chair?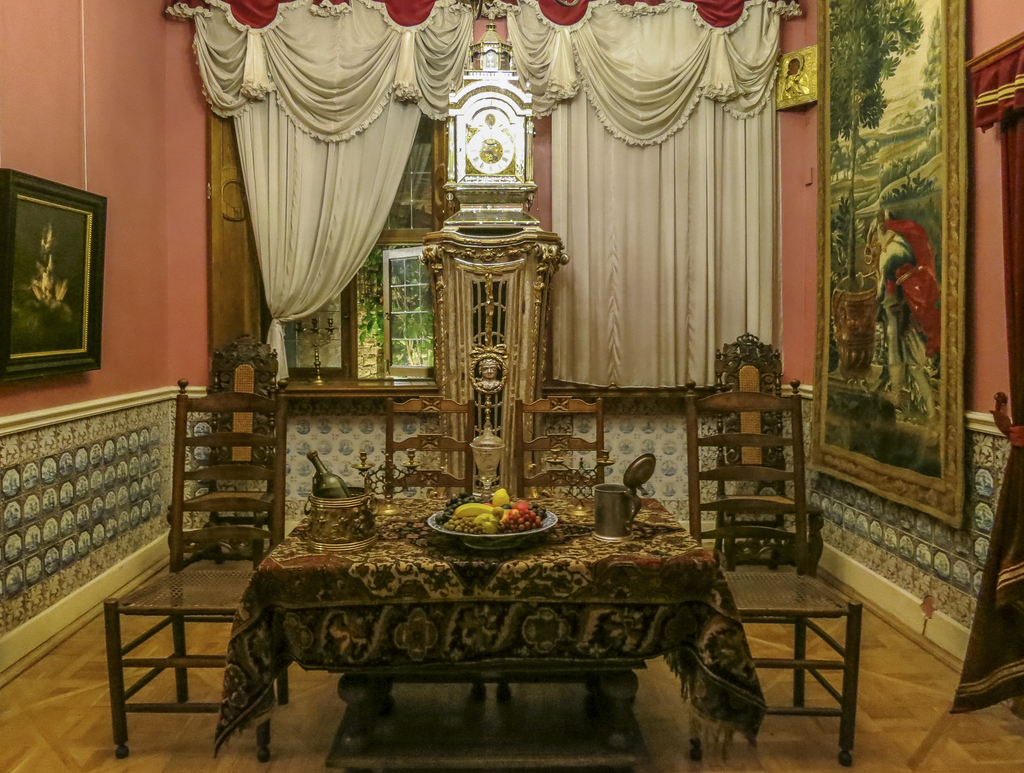
[124, 378, 277, 757]
